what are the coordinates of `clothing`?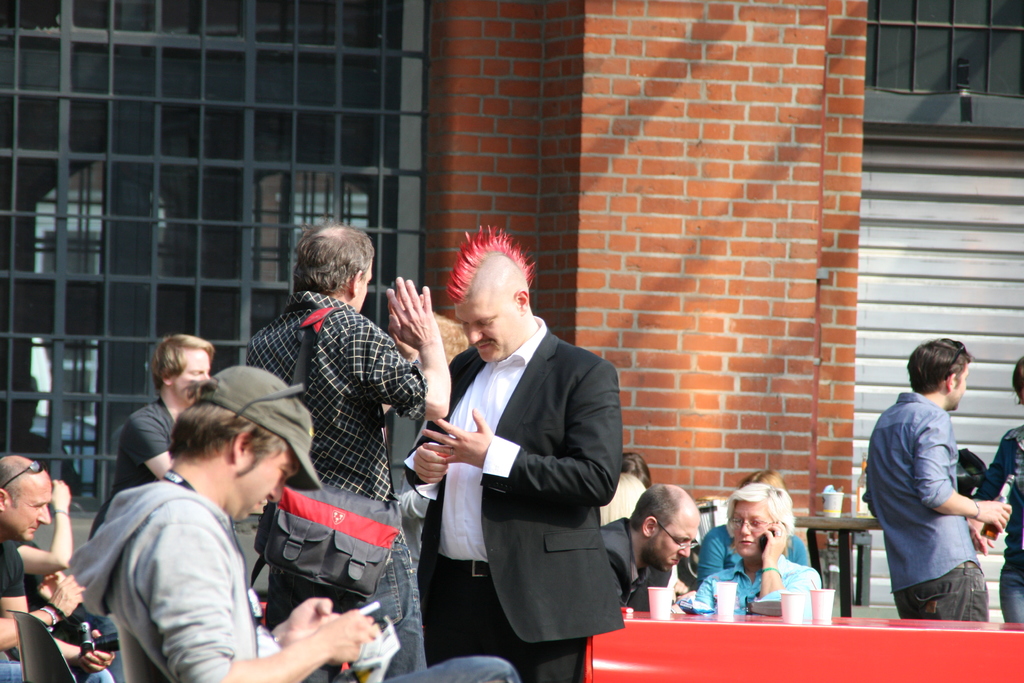
[692,558,816,613].
